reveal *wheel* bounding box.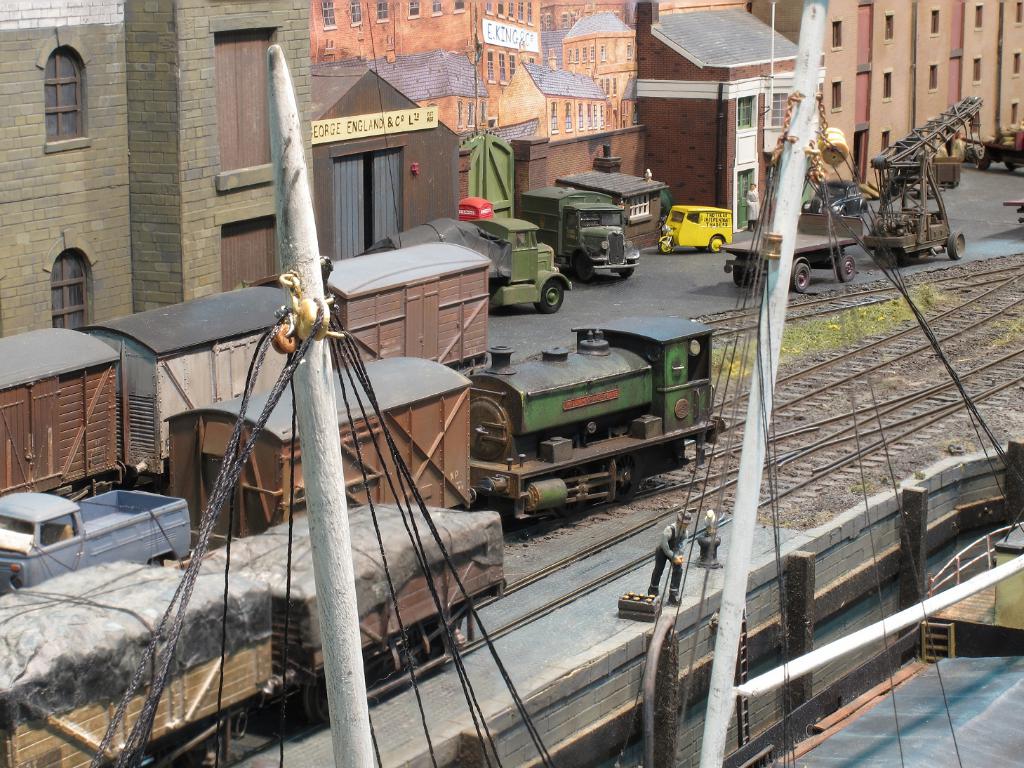
Revealed: [left=531, top=280, right=566, bottom=315].
